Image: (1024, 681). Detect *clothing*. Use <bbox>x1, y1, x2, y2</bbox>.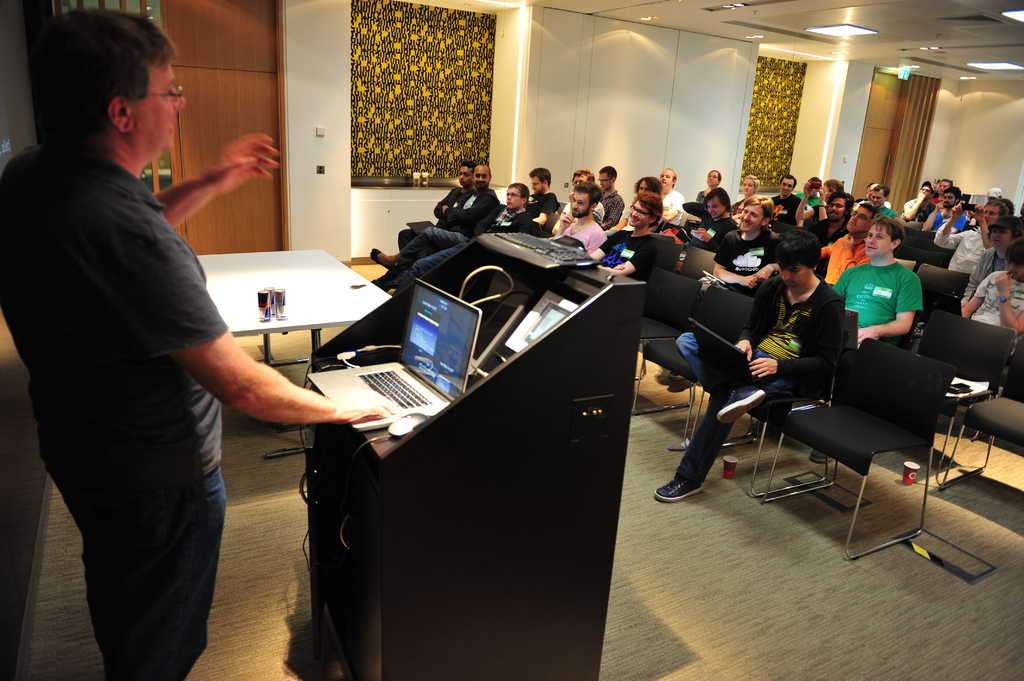
<bbox>659, 184, 681, 226</bbox>.
